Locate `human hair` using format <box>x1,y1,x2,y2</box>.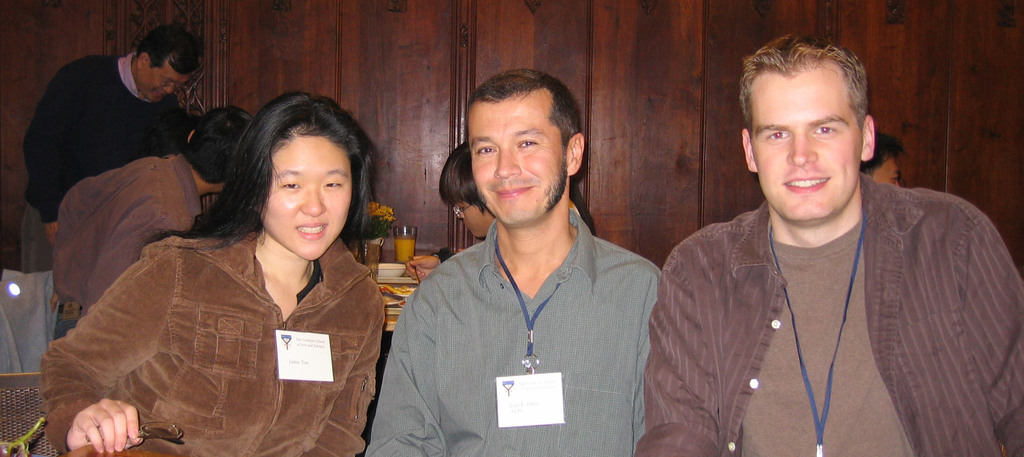
<box>186,102,252,186</box>.
